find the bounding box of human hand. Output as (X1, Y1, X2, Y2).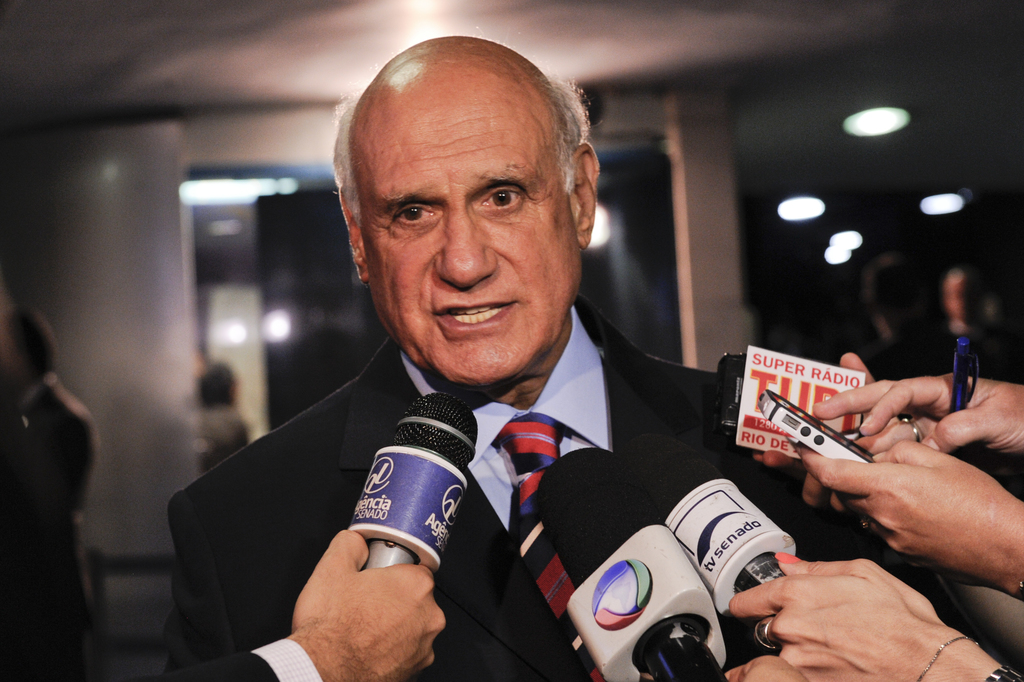
(721, 653, 806, 681).
